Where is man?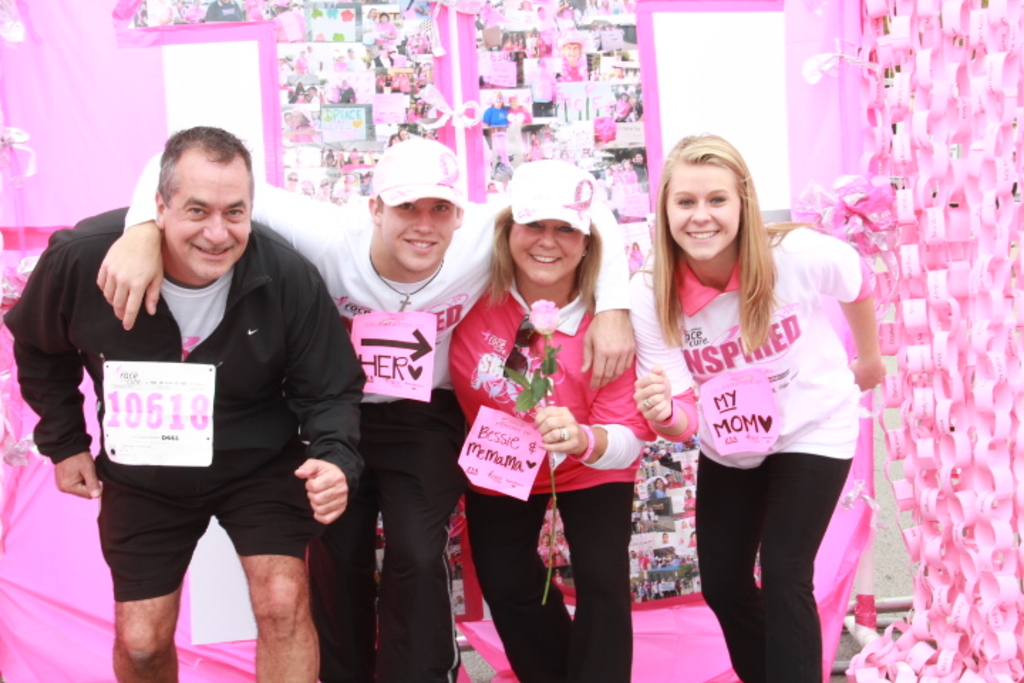
[left=94, top=128, right=640, bottom=682].
